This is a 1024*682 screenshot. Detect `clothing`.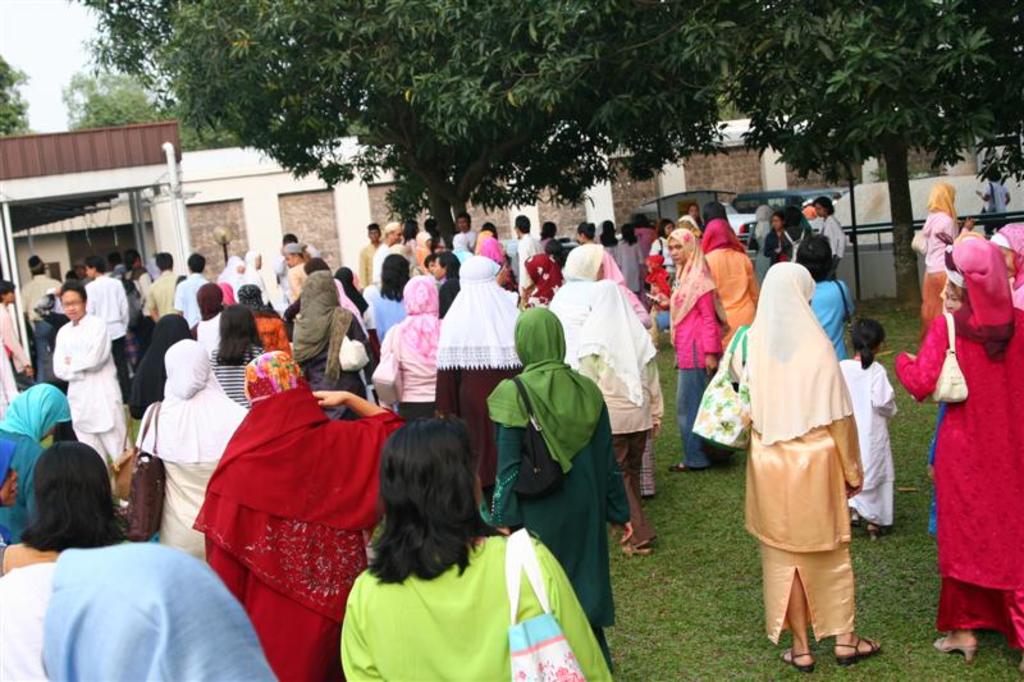
<region>0, 422, 46, 536</region>.
